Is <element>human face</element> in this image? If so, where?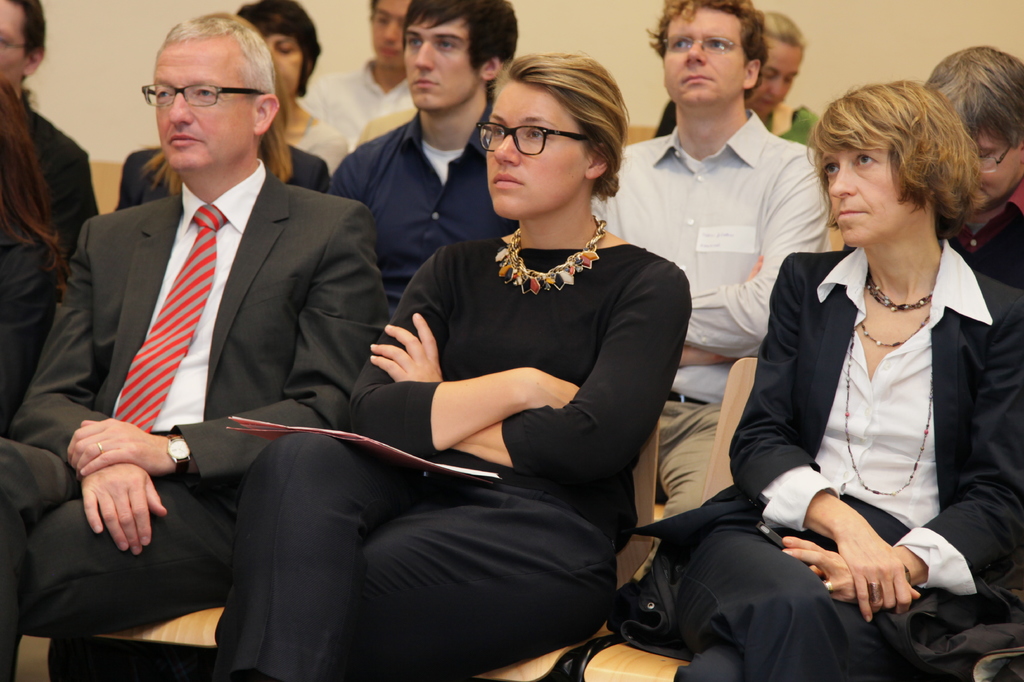
Yes, at (x1=970, y1=128, x2=1020, y2=210).
